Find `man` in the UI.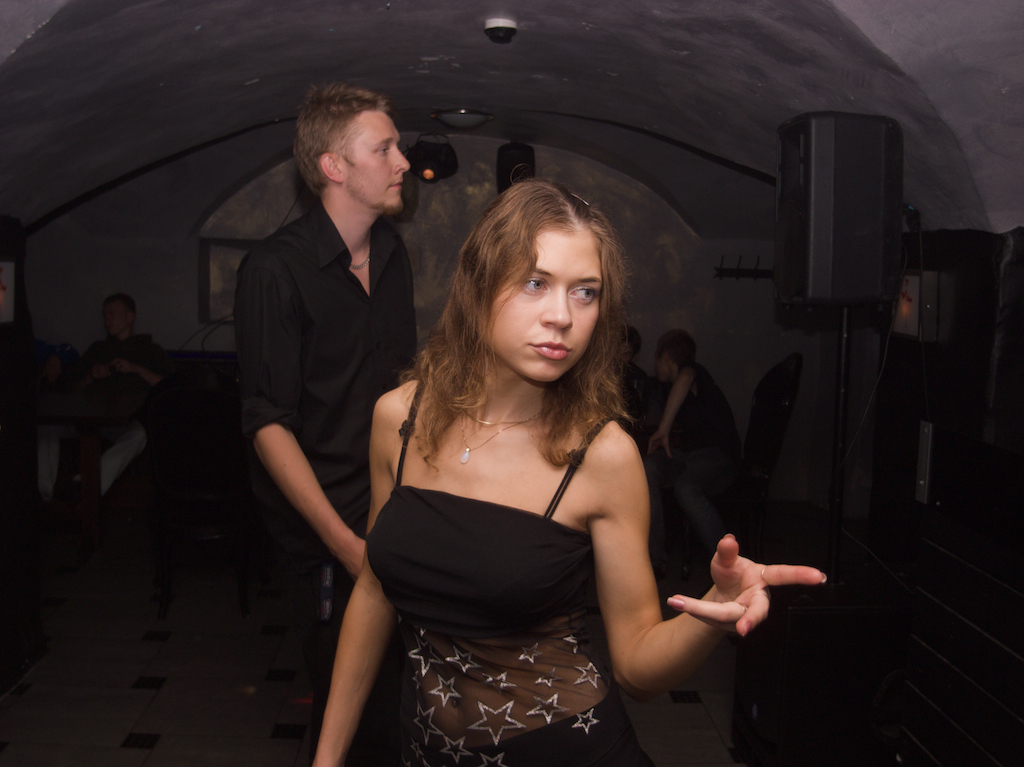
UI element at box(645, 332, 741, 457).
